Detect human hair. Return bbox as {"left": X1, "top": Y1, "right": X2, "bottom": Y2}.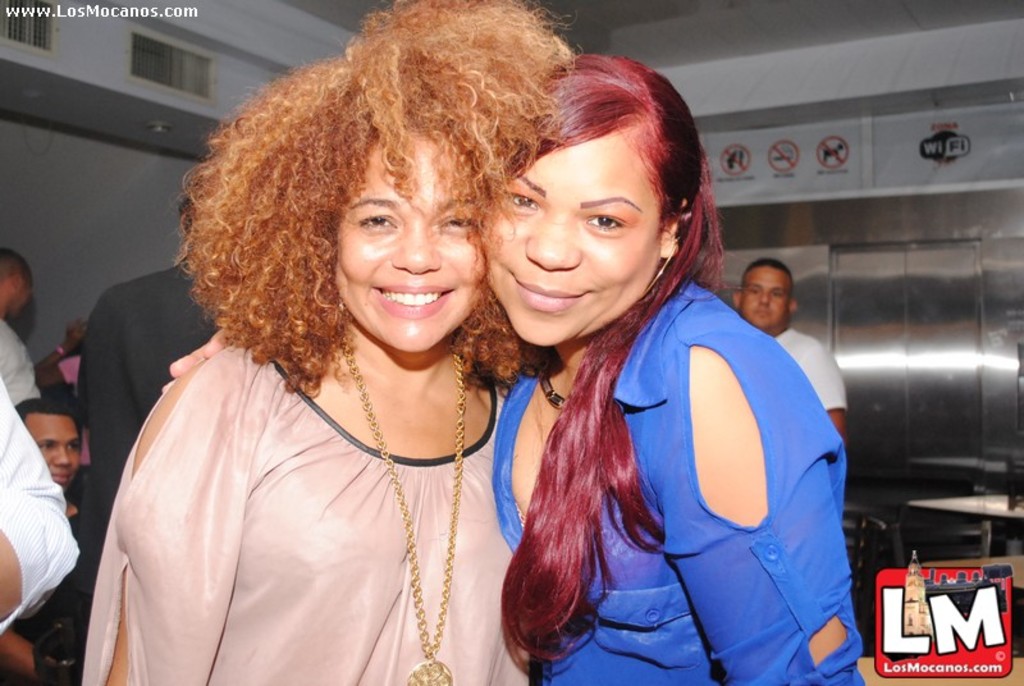
{"left": 745, "top": 256, "right": 794, "bottom": 289}.
